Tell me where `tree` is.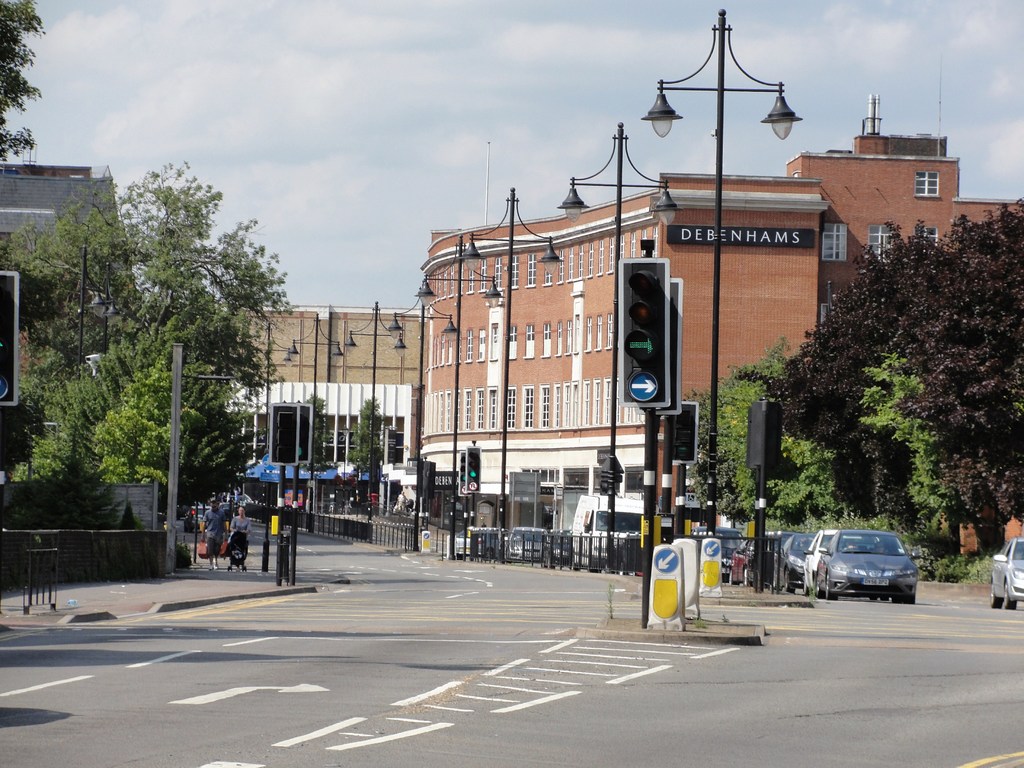
`tree` is at bbox=[346, 388, 396, 518].
